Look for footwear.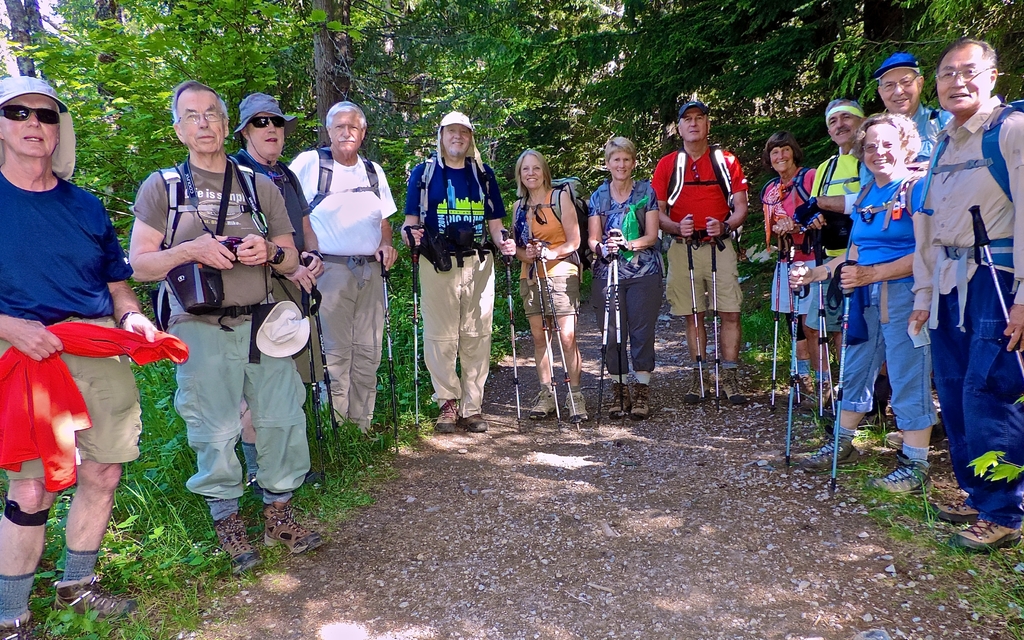
Found: rect(433, 397, 456, 433).
